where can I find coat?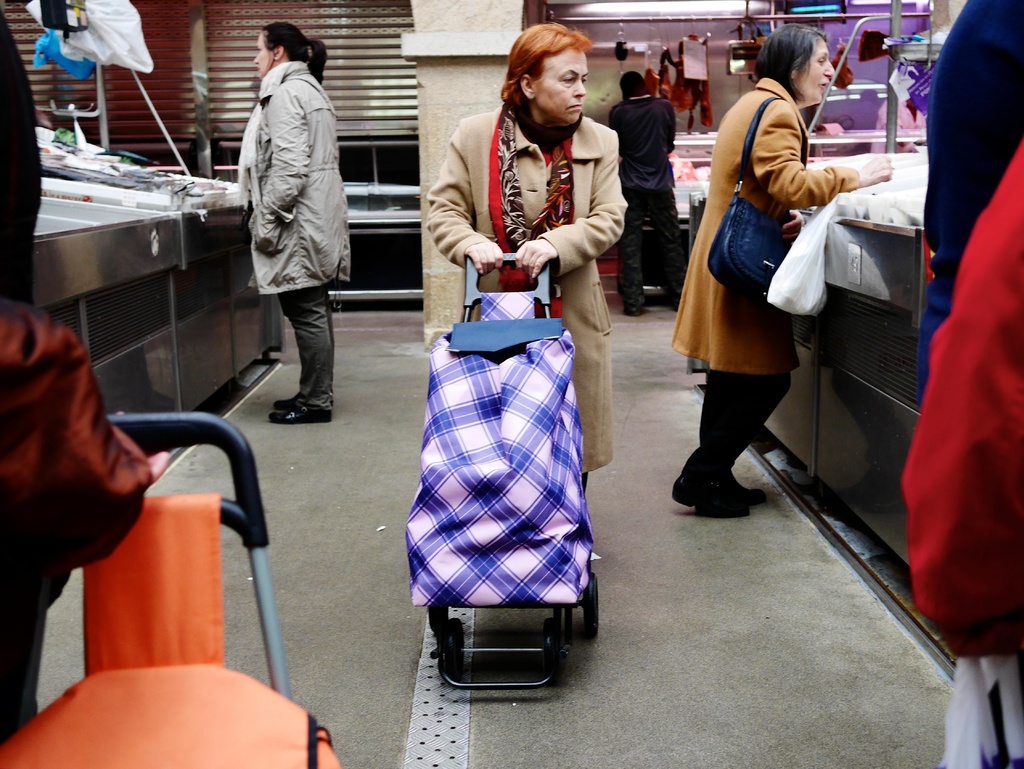
You can find it at 228 38 341 336.
